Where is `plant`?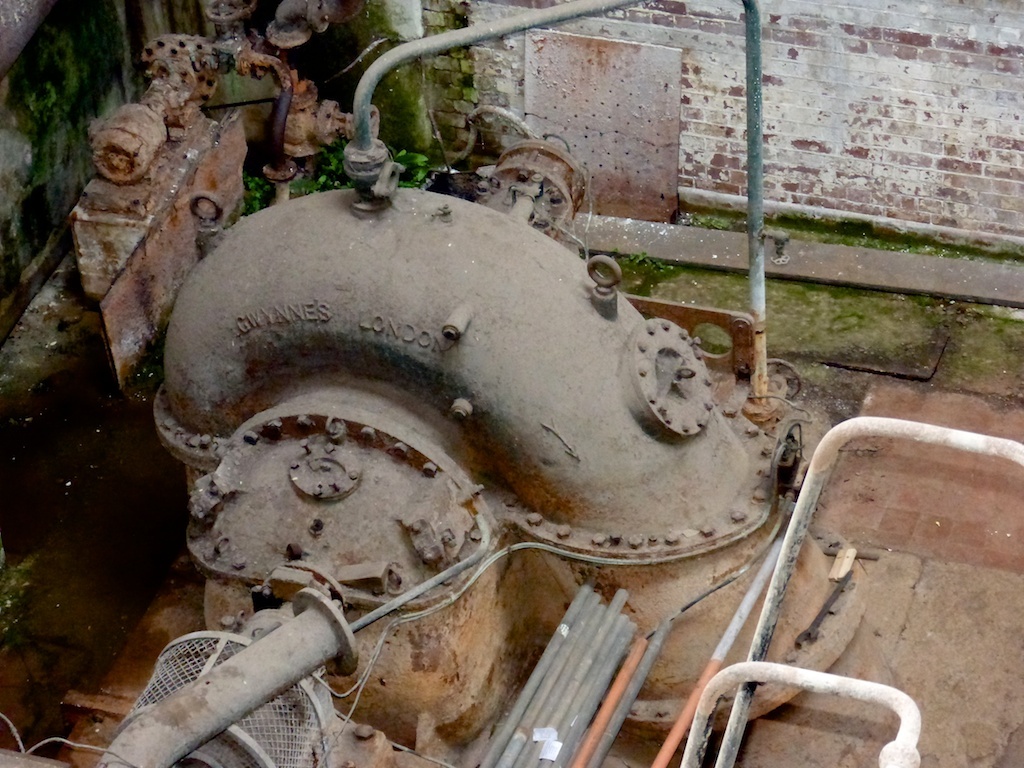
[242, 168, 274, 216].
